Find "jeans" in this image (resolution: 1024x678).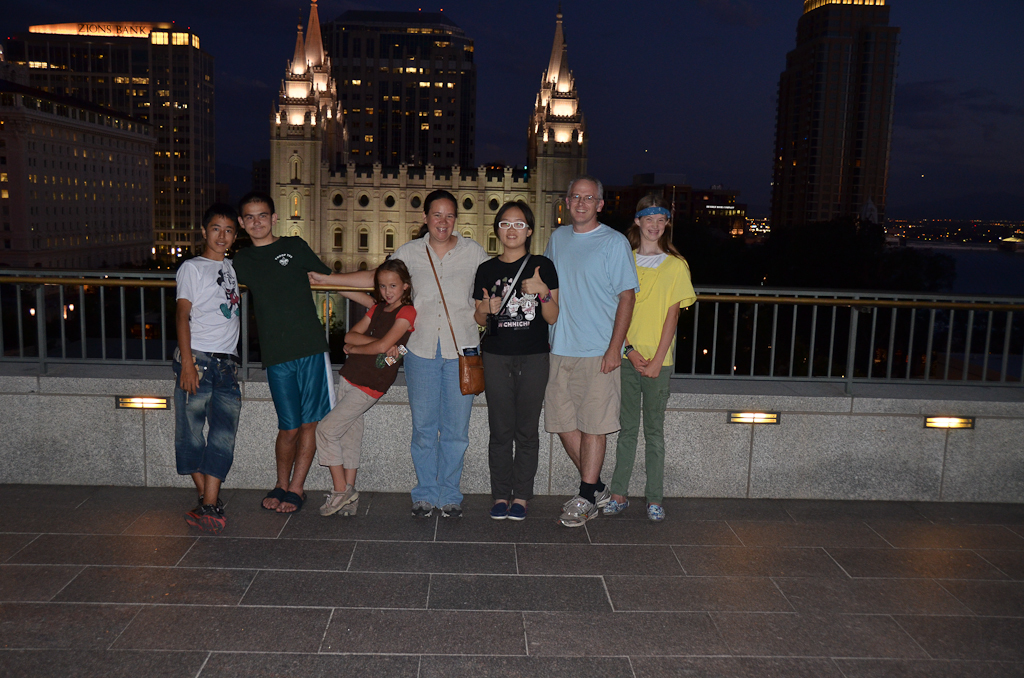
486,352,547,500.
